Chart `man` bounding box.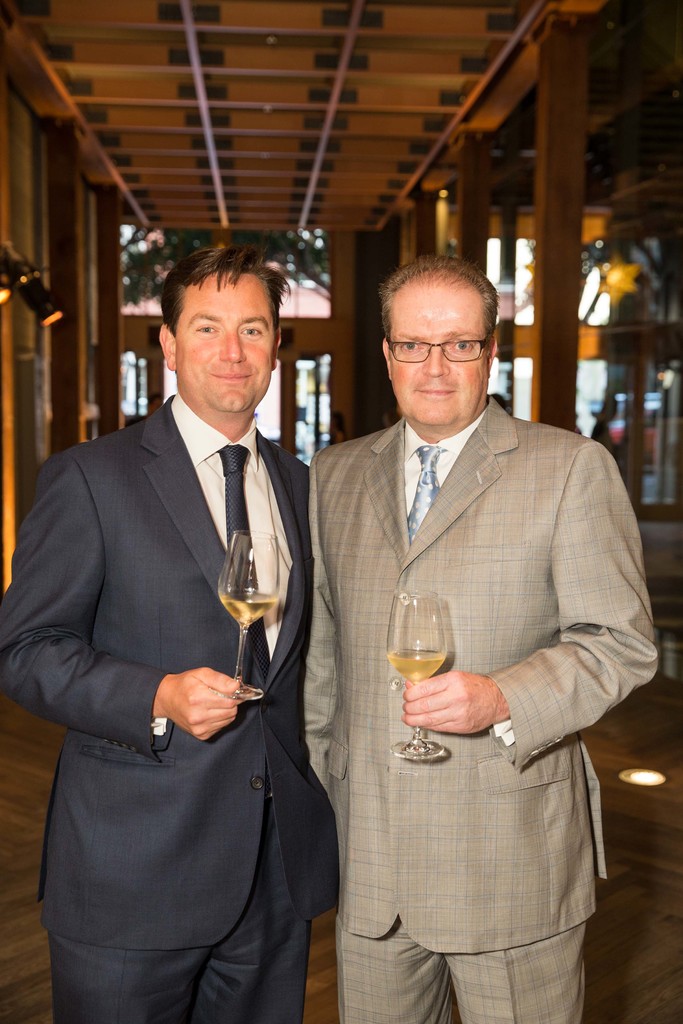
Charted: <region>0, 252, 342, 1023</region>.
